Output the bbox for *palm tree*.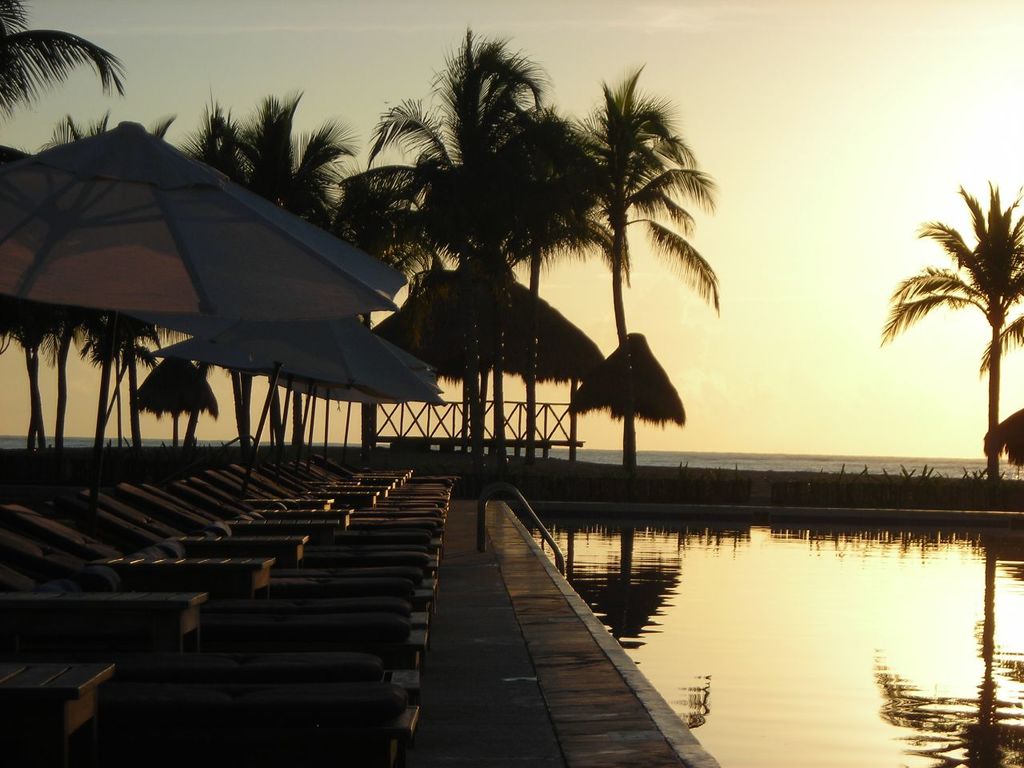
0, 0, 137, 127.
